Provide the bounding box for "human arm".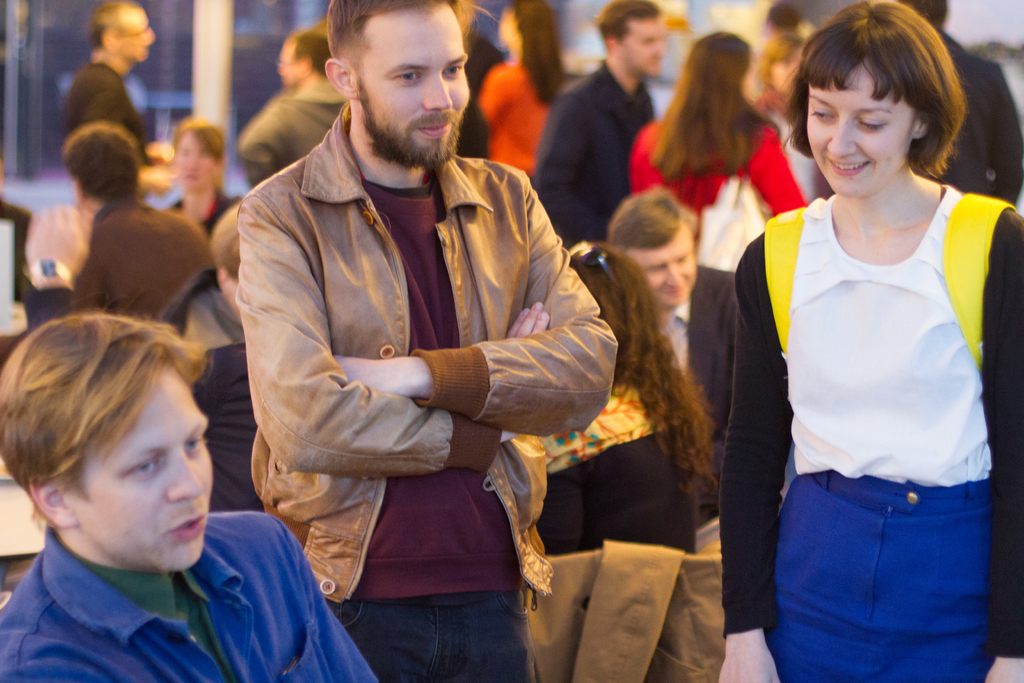
l=328, t=168, r=622, b=436.
